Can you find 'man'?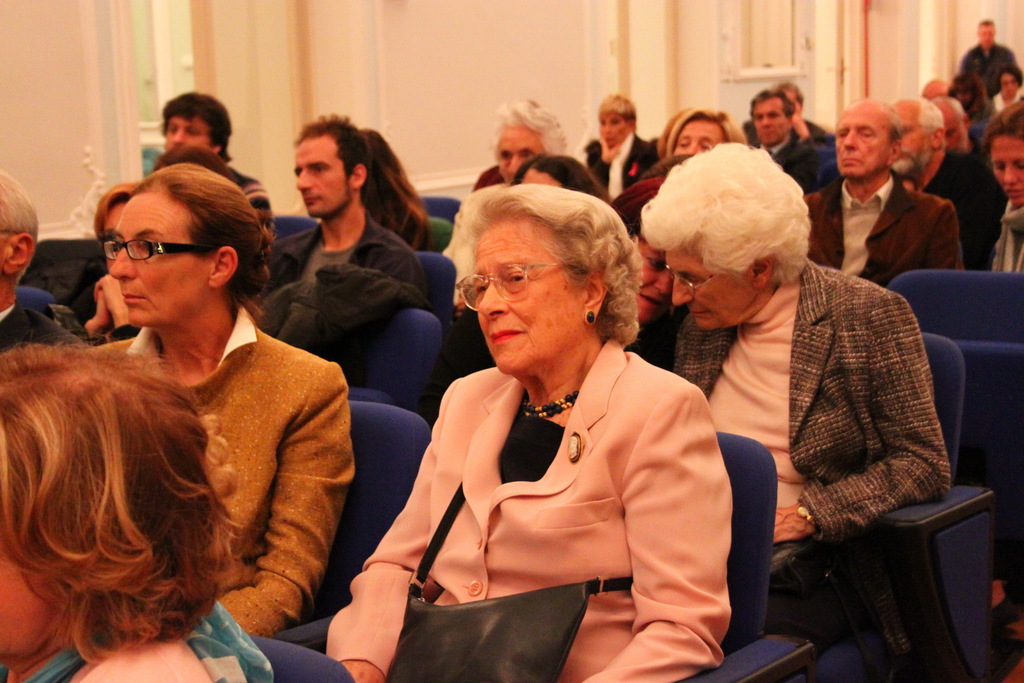
Yes, bounding box: Rect(803, 97, 965, 287).
